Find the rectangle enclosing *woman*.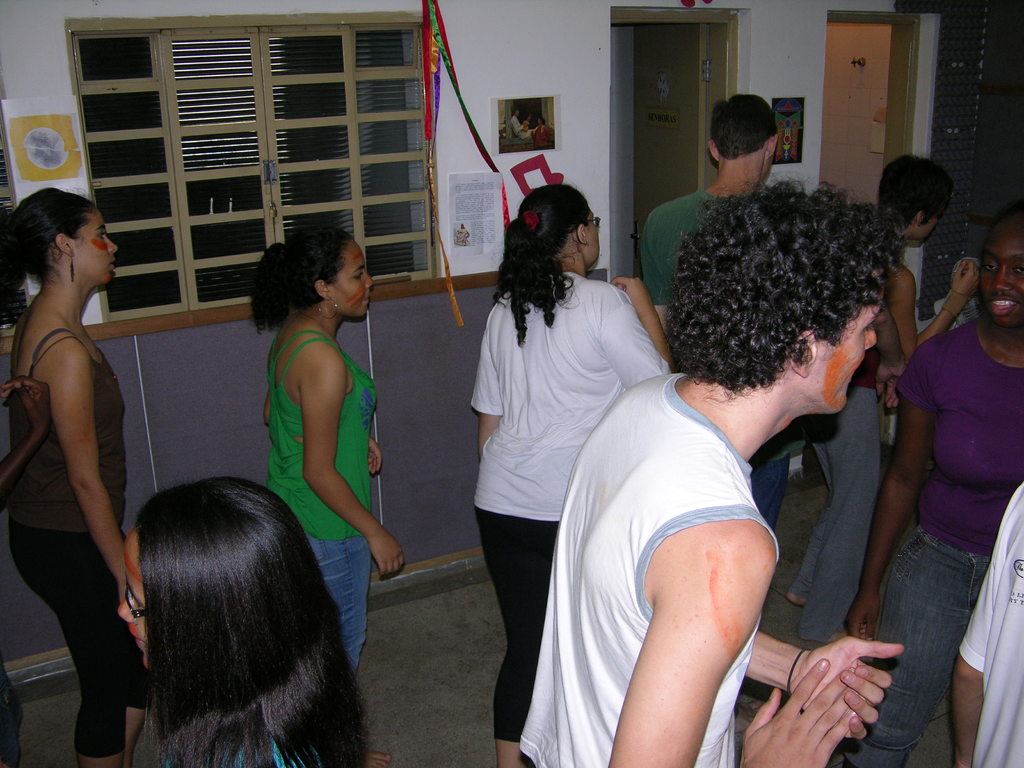
box=[845, 195, 1023, 767].
